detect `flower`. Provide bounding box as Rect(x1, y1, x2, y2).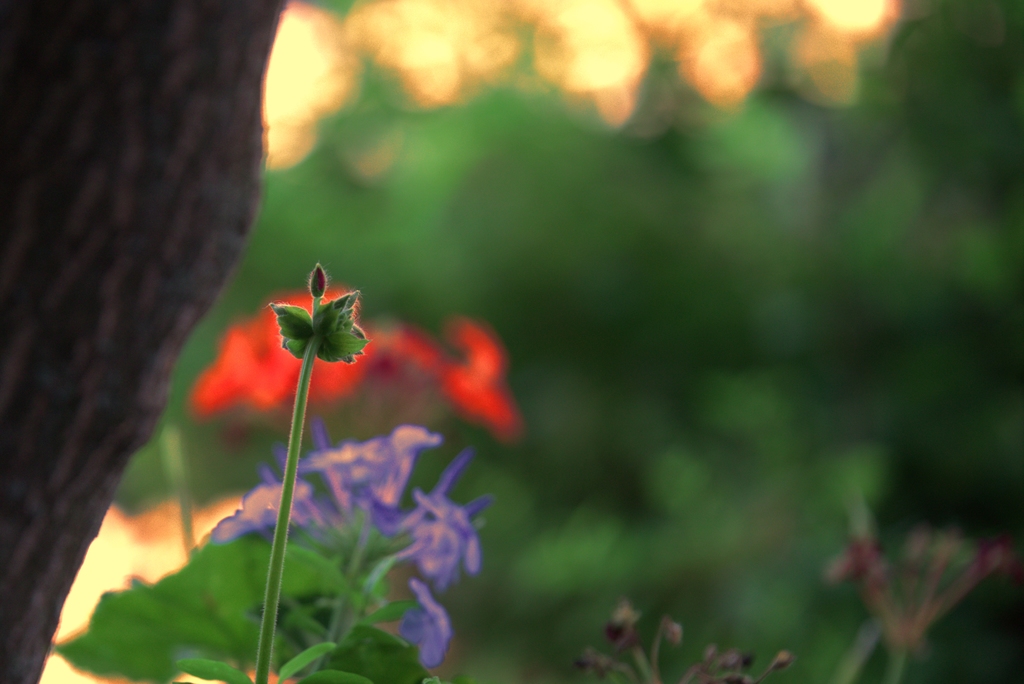
Rect(214, 468, 317, 551).
